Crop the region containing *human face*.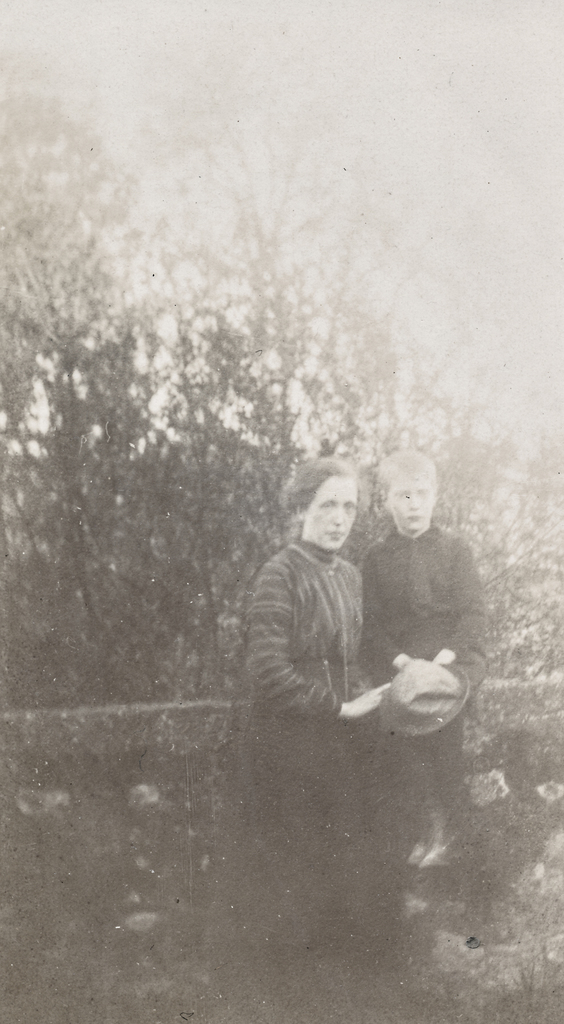
Crop region: <bbox>307, 476, 356, 551</bbox>.
